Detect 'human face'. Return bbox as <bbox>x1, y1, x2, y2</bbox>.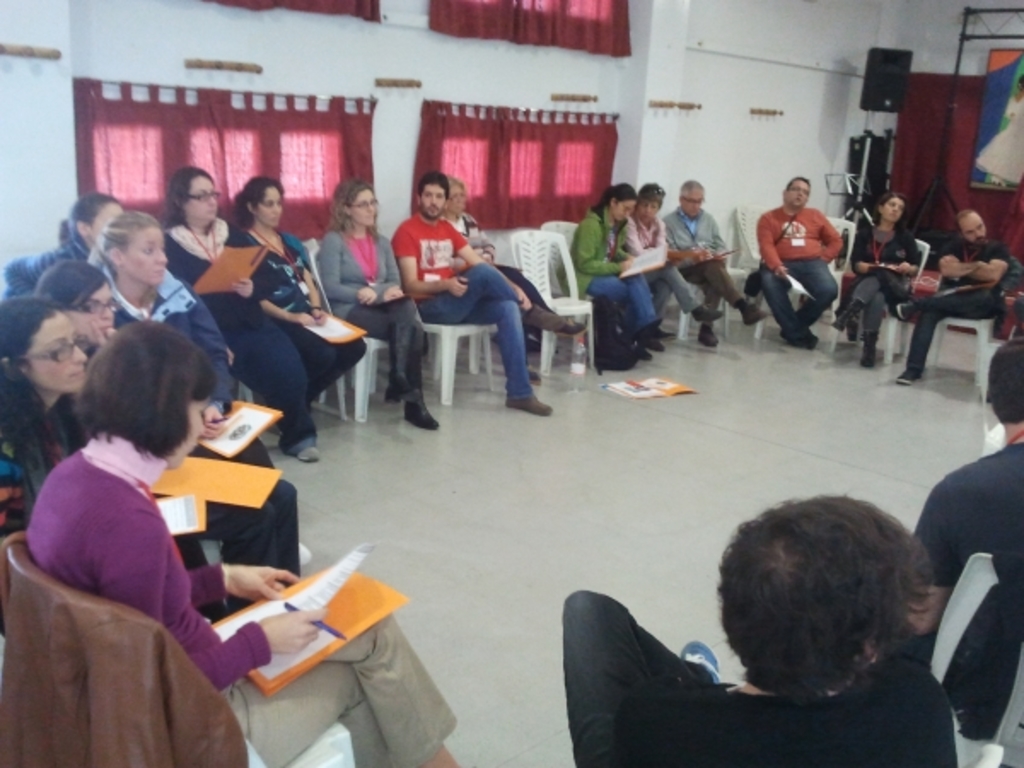
<bbox>631, 195, 660, 222</bbox>.
